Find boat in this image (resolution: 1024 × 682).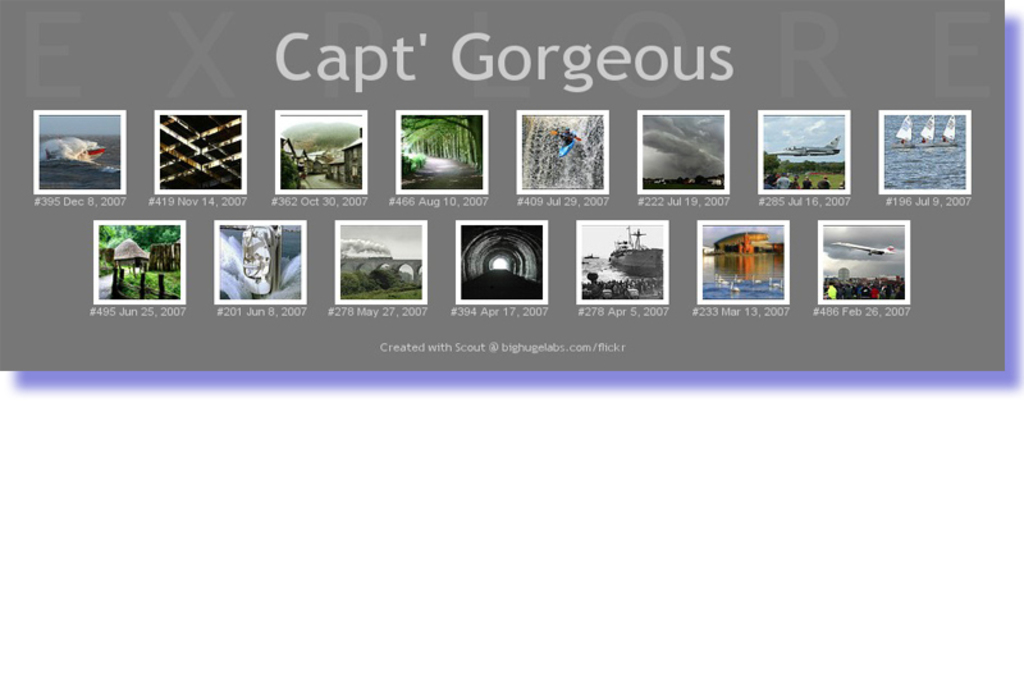
x1=911 y1=116 x2=937 y2=150.
